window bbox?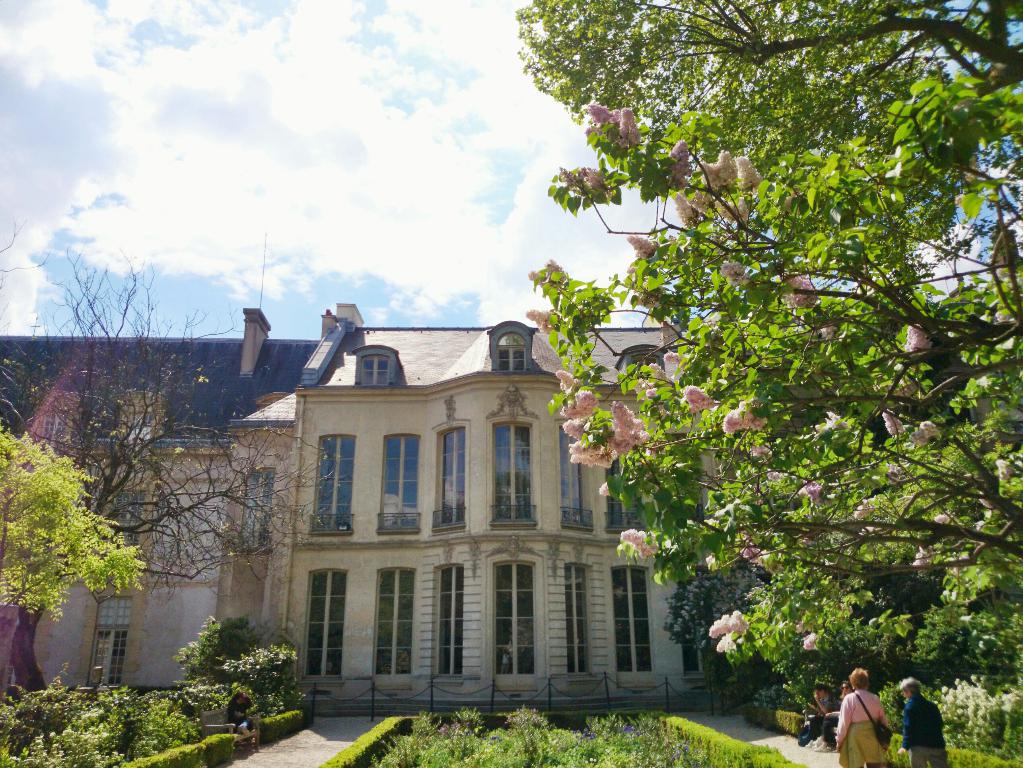
366:353:388:380
